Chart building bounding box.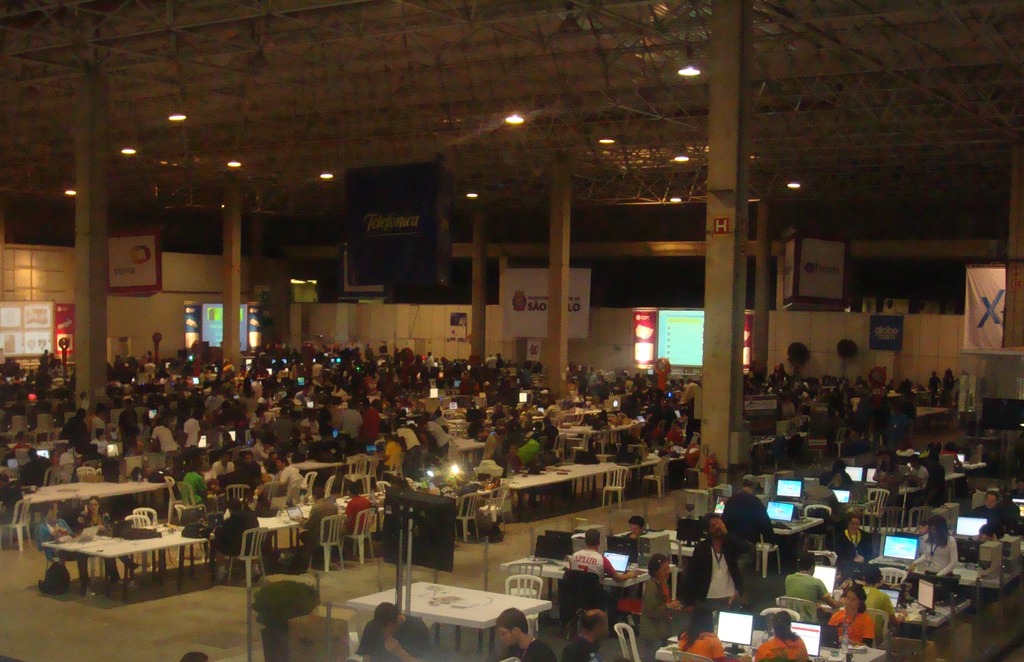
Charted: region(0, 0, 1023, 661).
